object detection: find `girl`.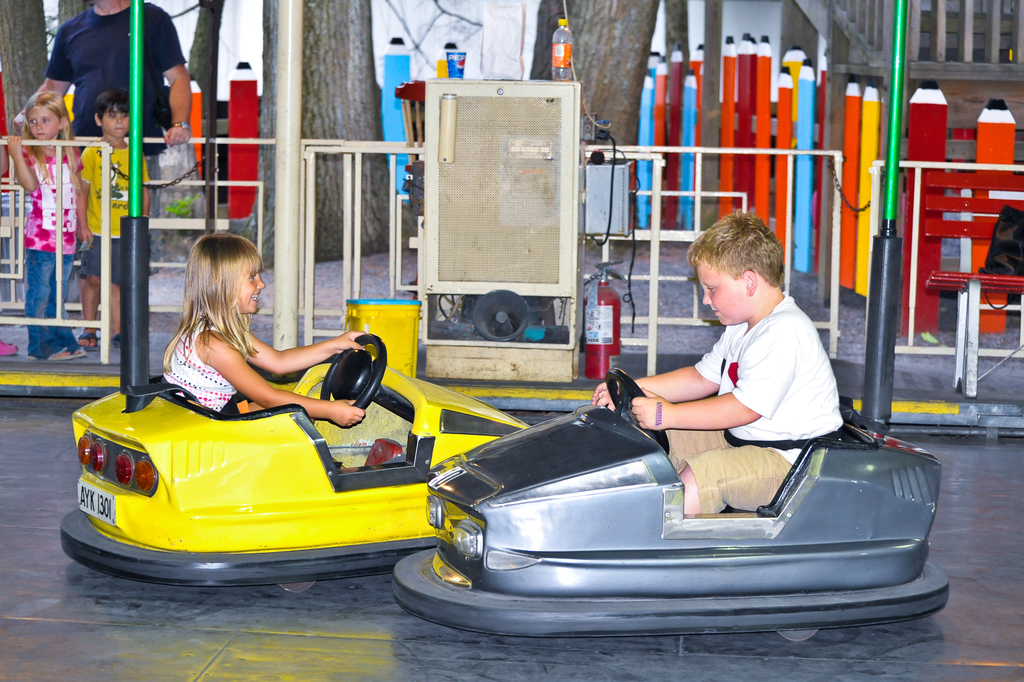
<box>162,227,369,425</box>.
